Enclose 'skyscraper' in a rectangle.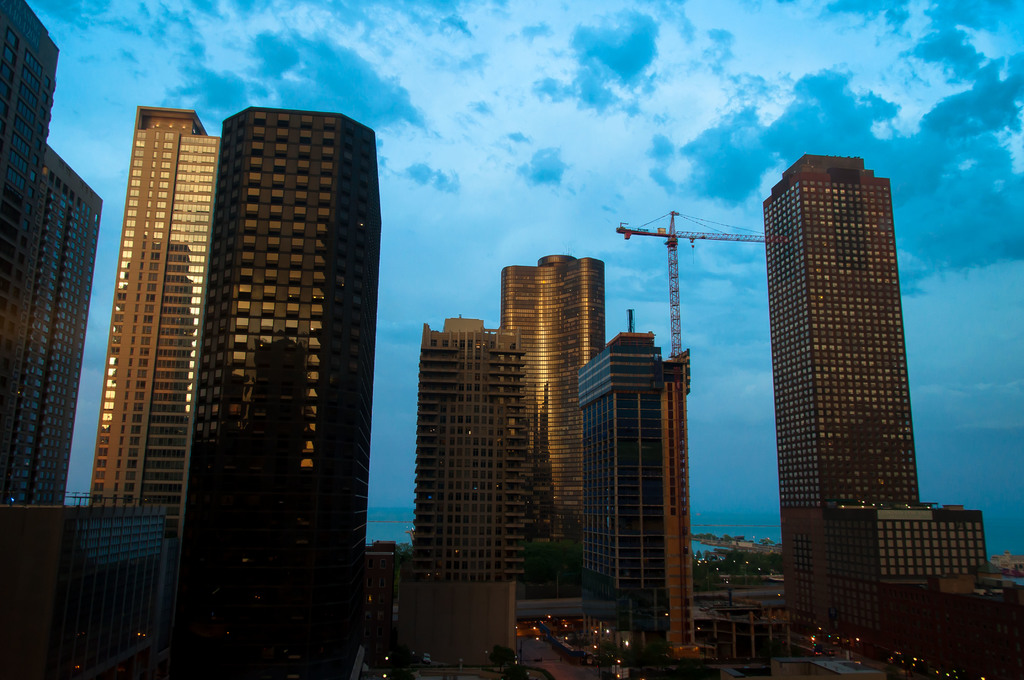
box(783, 154, 923, 629).
